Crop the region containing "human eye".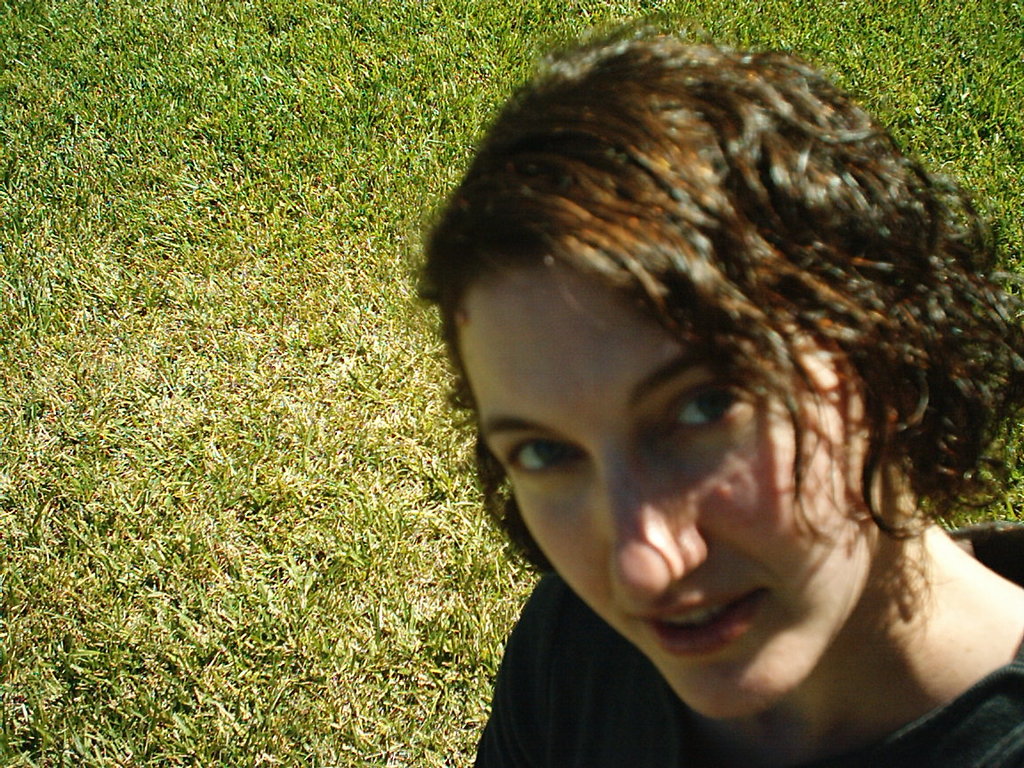
Crop region: (664, 380, 743, 433).
